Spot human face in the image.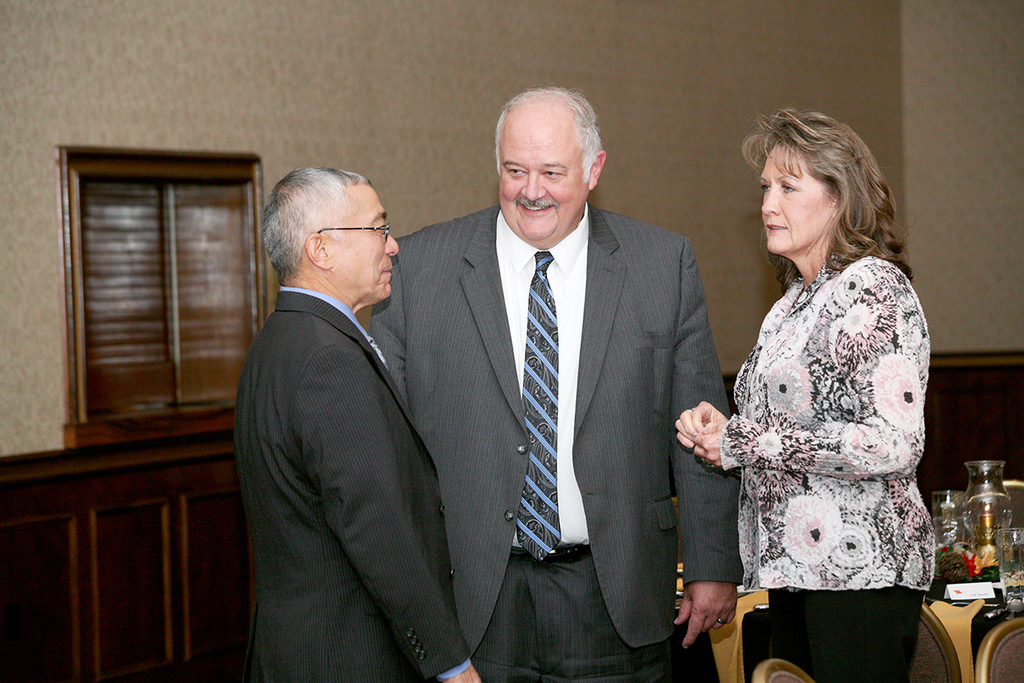
human face found at [757, 137, 835, 261].
